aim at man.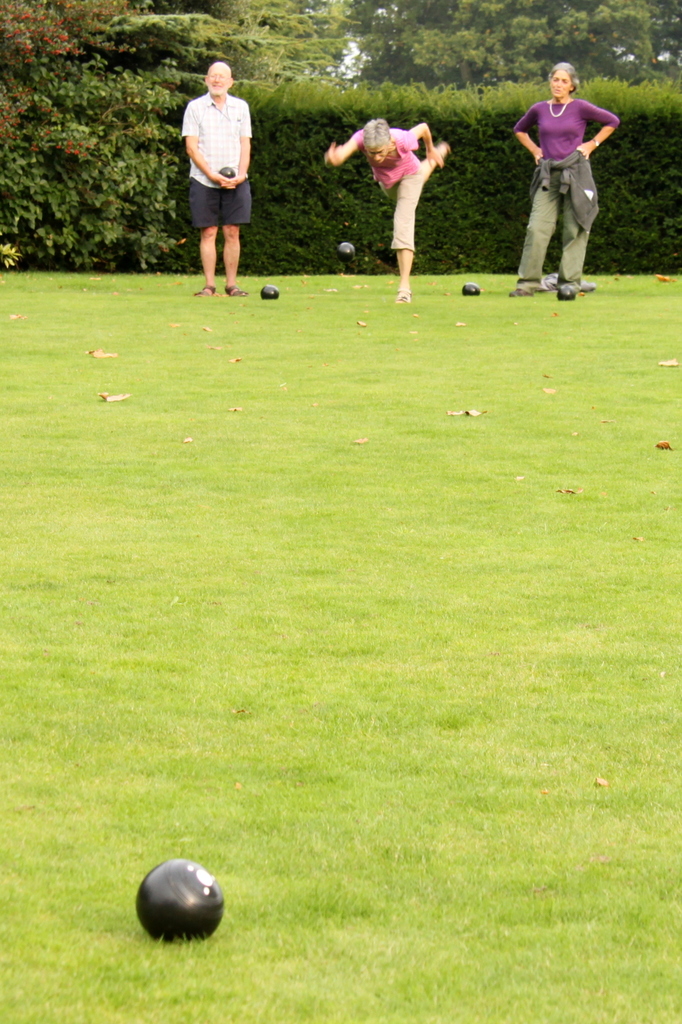
Aimed at rect(178, 58, 261, 277).
